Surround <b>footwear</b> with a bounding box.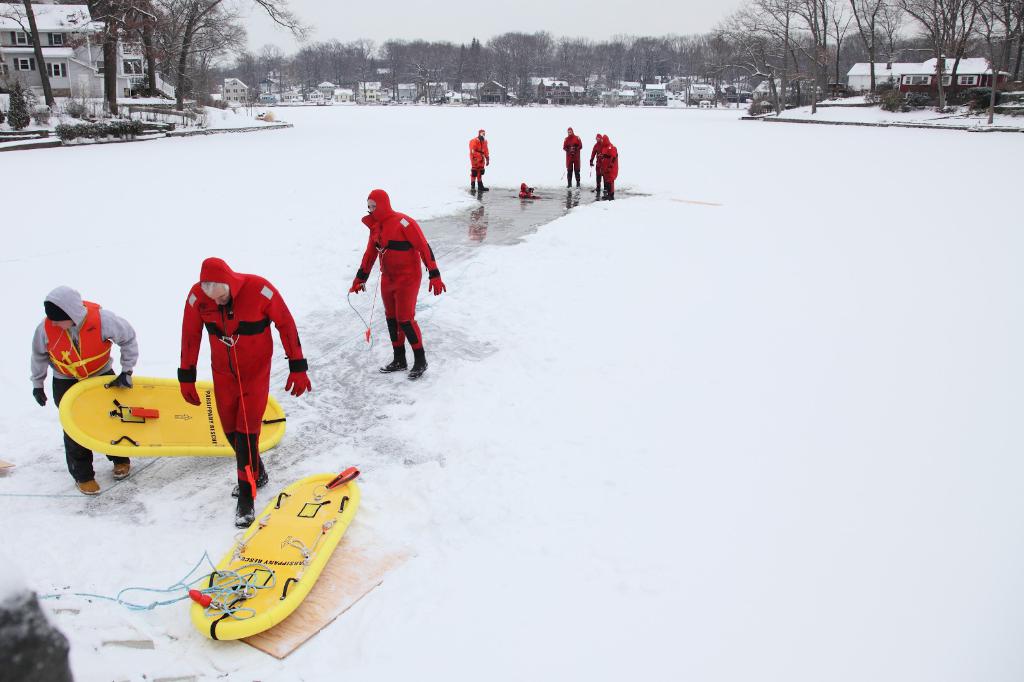
(x1=230, y1=472, x2=271, y2=498).
